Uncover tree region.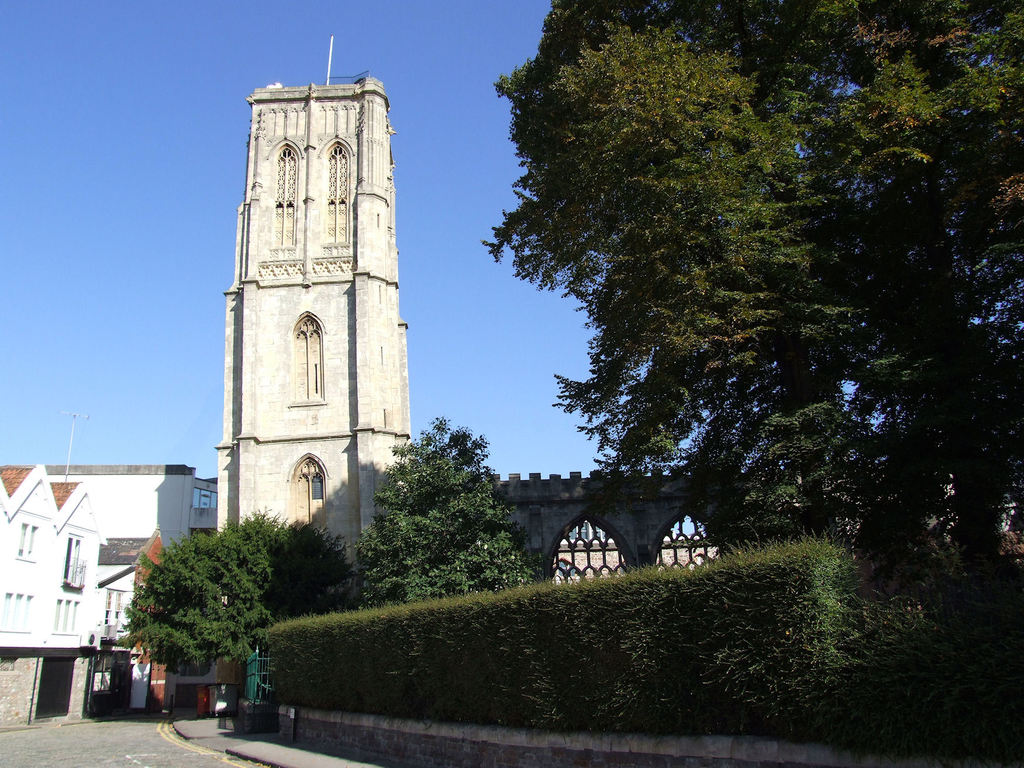
Uncovered: detection(112, 527, 269, 675).
